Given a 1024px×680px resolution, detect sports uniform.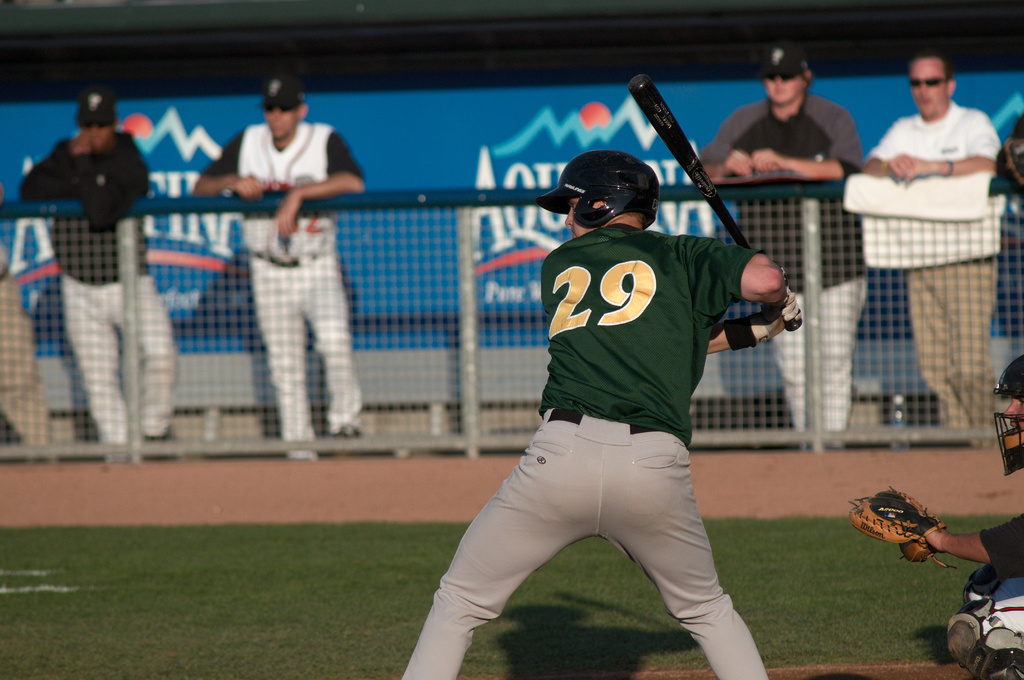
x1=206 y1=122 x2=366 y2=421.
